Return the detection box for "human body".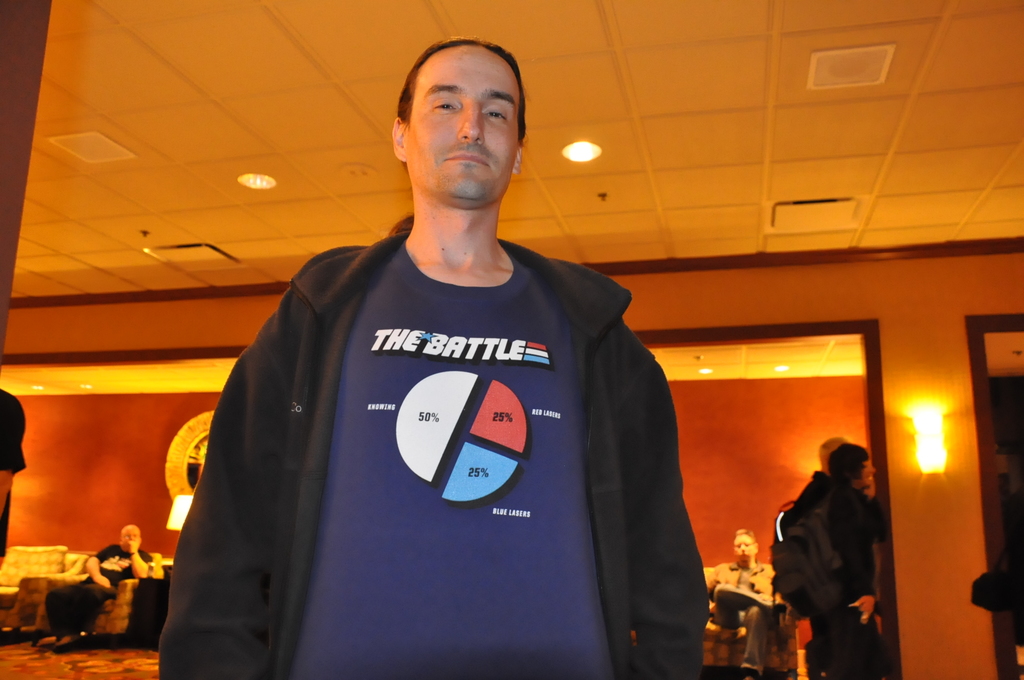
(805,480,876,674).
